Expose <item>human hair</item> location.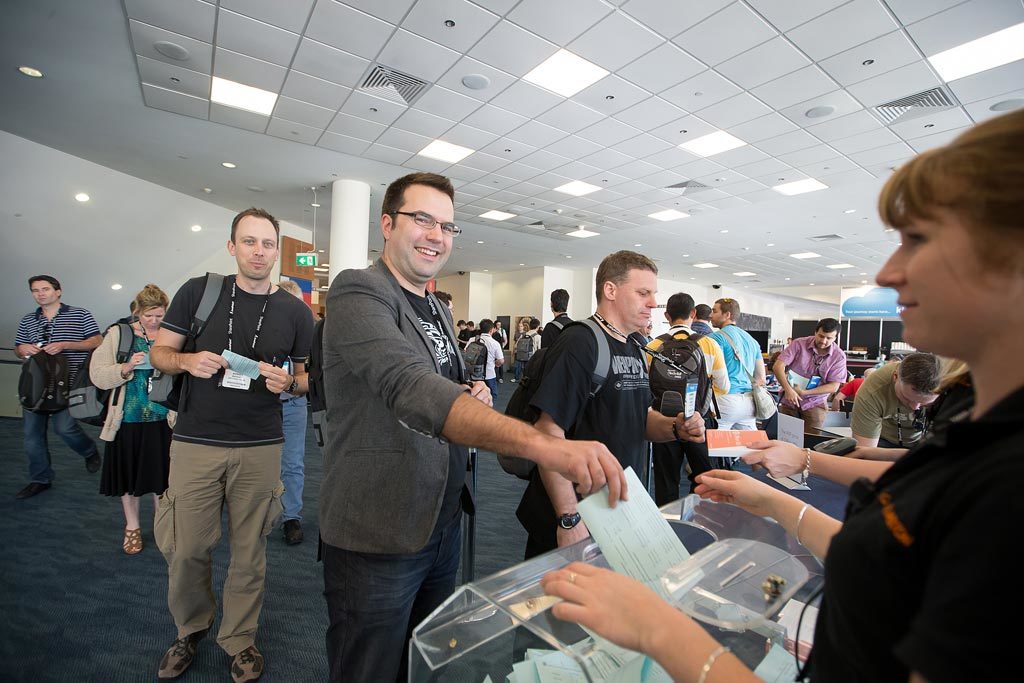
Exposed at box=[517, 321, 522, 329].
